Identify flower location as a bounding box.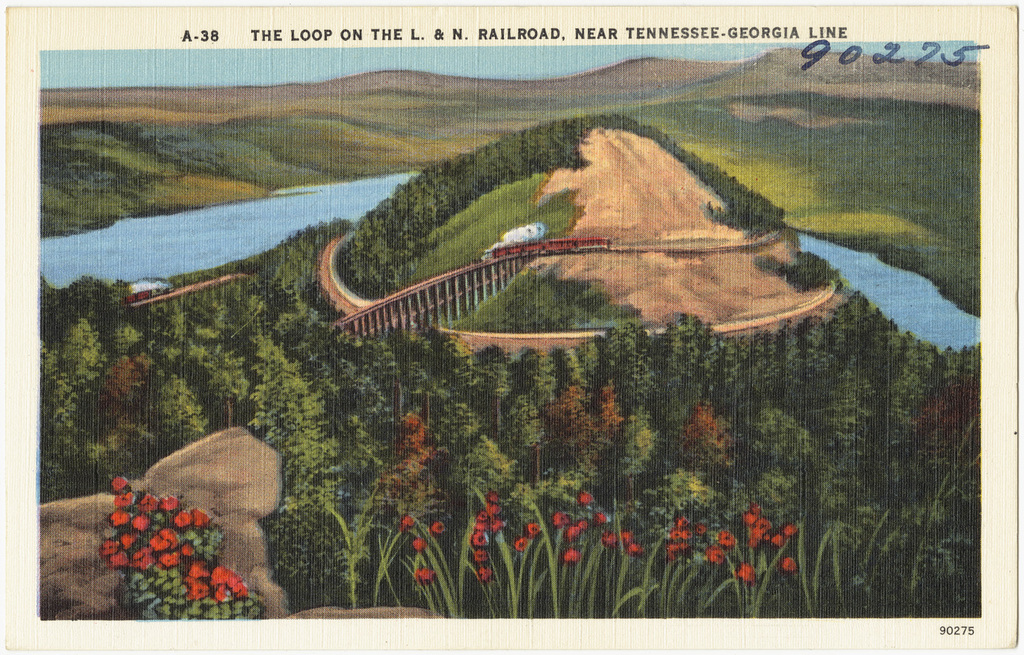
525,522,541,534.
